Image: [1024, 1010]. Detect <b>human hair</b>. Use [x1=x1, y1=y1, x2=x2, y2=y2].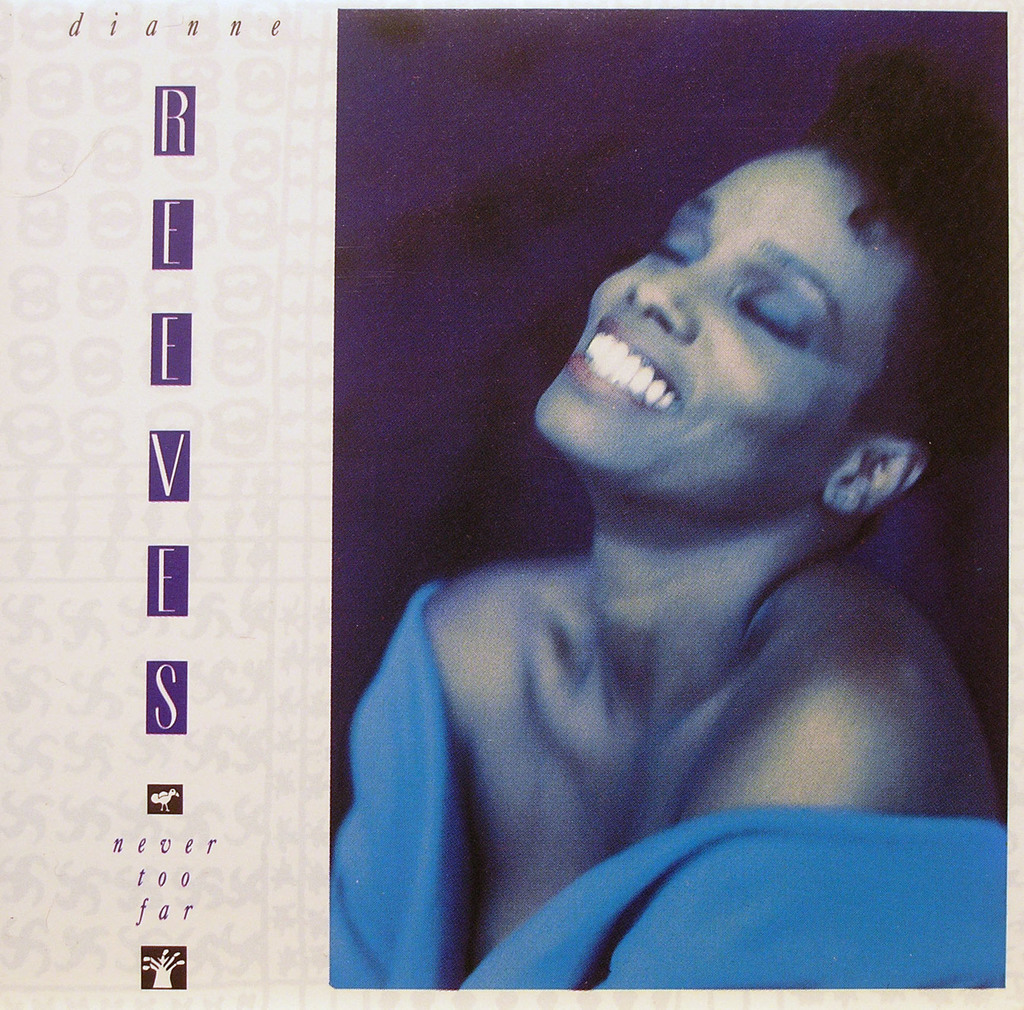
[x1=829, y1=49, x2=966, y2=189].
